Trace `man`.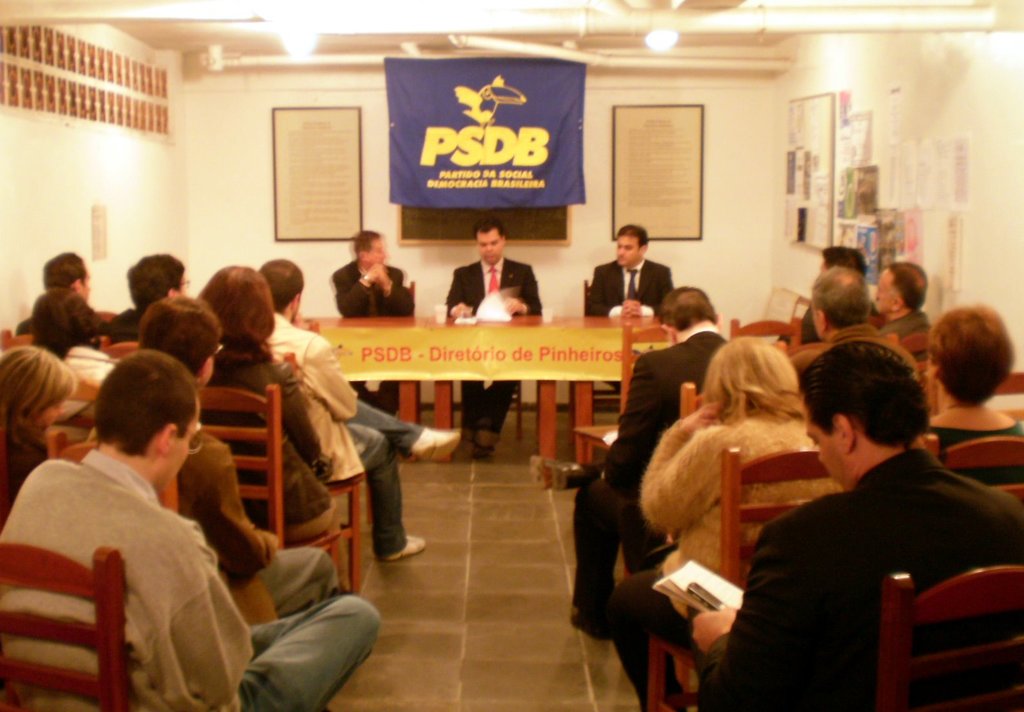
Traced to box(0, 356, 382, 711).
